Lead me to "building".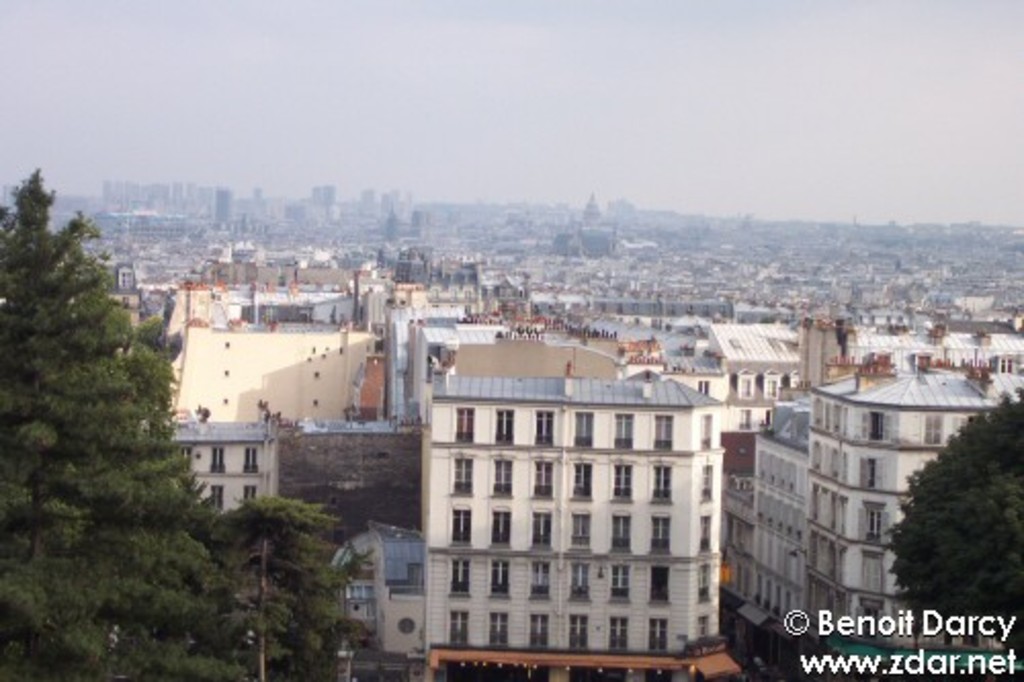
Lead to x1=170, y1=328, x2=381, y2=418.
